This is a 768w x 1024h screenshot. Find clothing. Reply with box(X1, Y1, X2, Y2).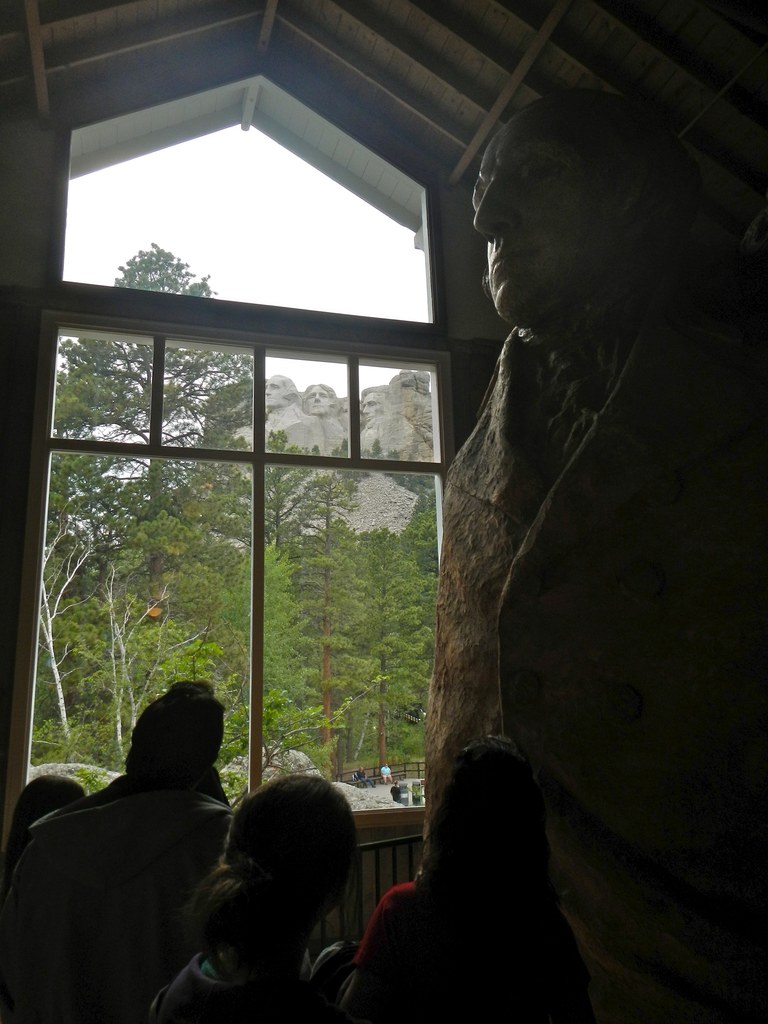
box(0, 769, 228, 1022).
